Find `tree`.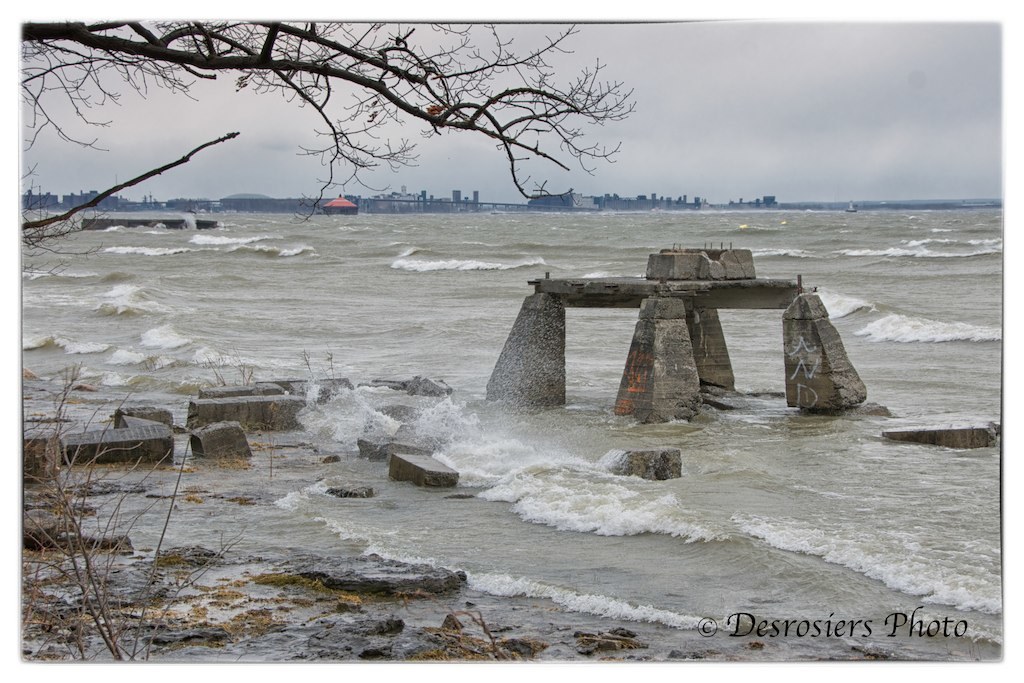
(37, 104, 258, 232).
